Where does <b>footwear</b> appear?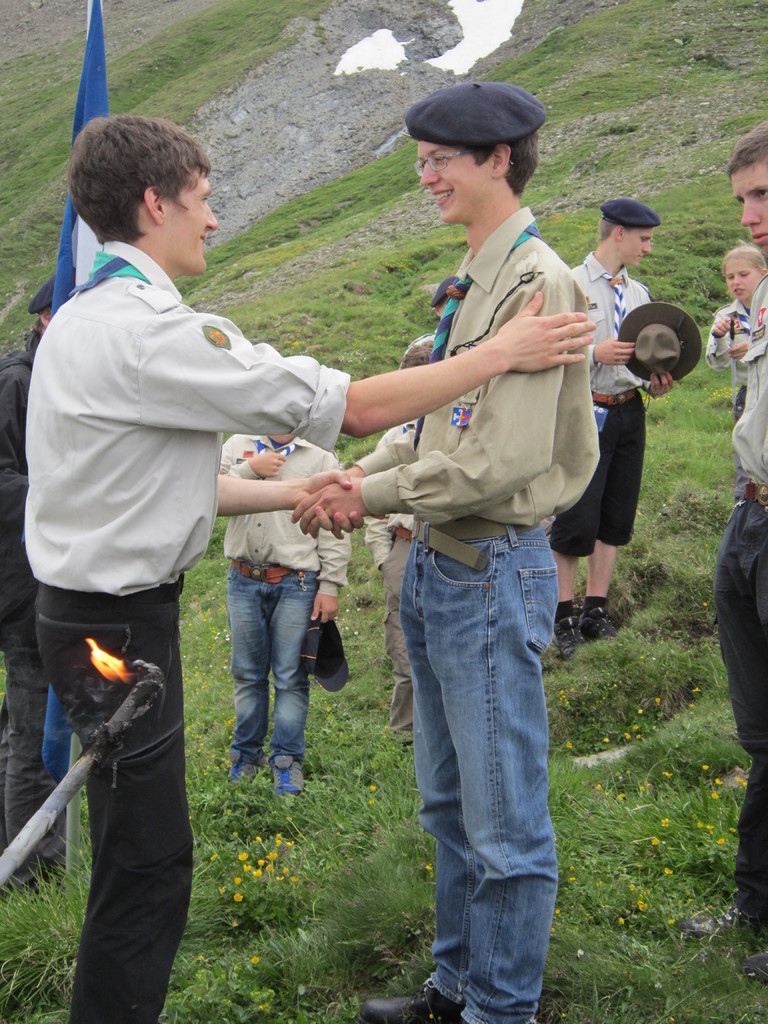
Appears at left=225, top=750, right=262, bottom=790.
